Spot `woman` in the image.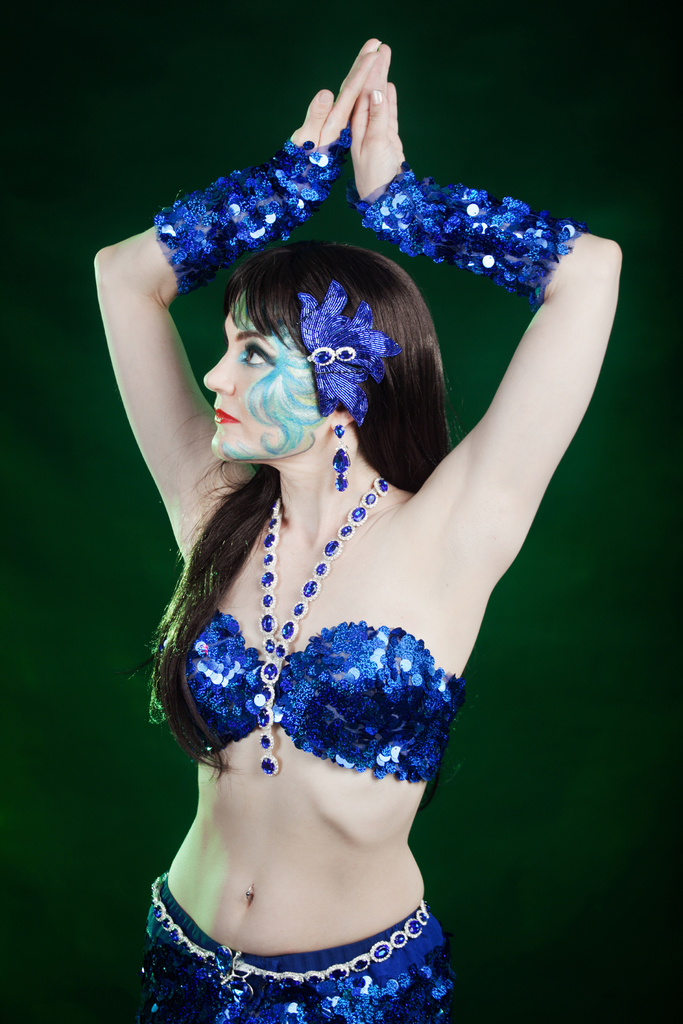
`woman` found at Rect(78, 47, 634, 1023).
